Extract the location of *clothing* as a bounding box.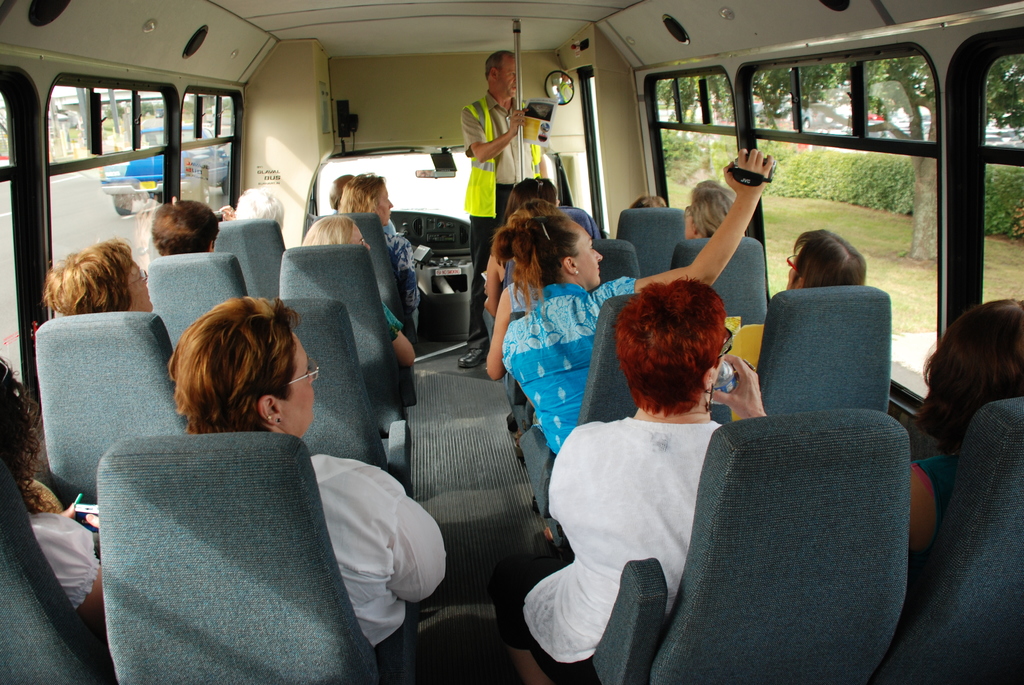
{"x1": 383, "y1": 231, "x2": 420, "y2": 331}.
